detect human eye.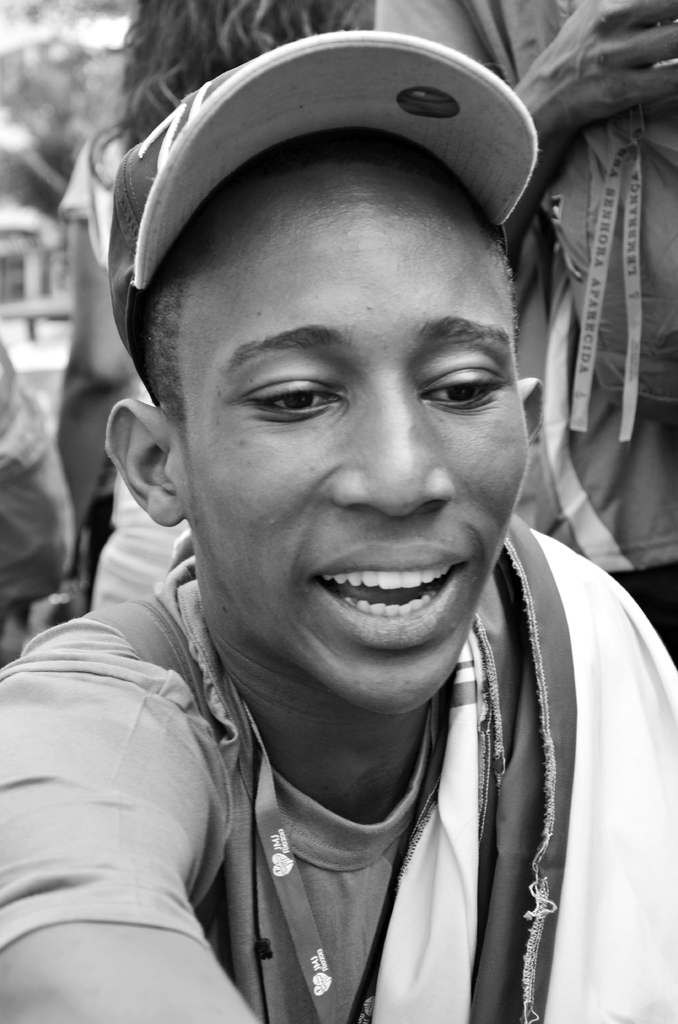
Detected at [416,361,510,412].
